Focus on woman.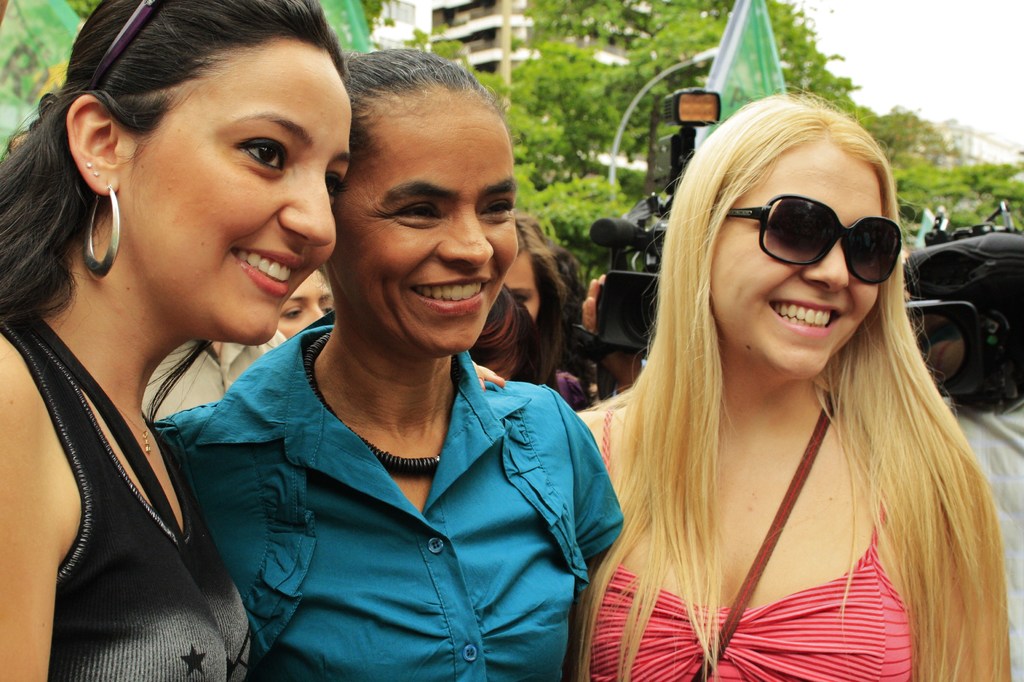
Focused at detection(530, 129, 1023, 681).
